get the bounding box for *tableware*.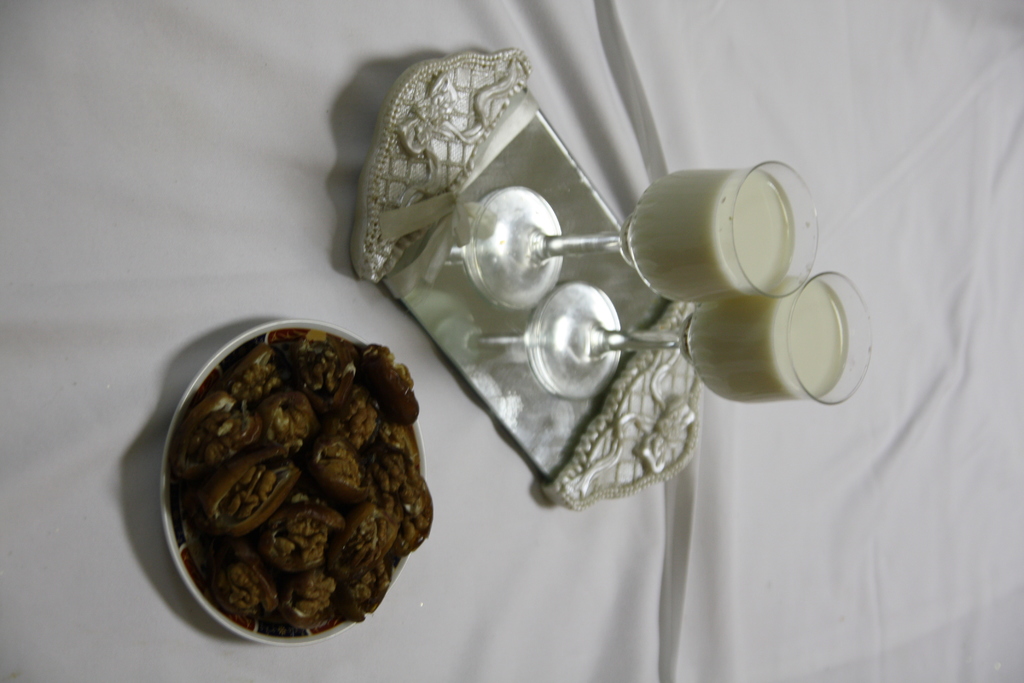
left=110, top=336, right=424, bottom=663.
